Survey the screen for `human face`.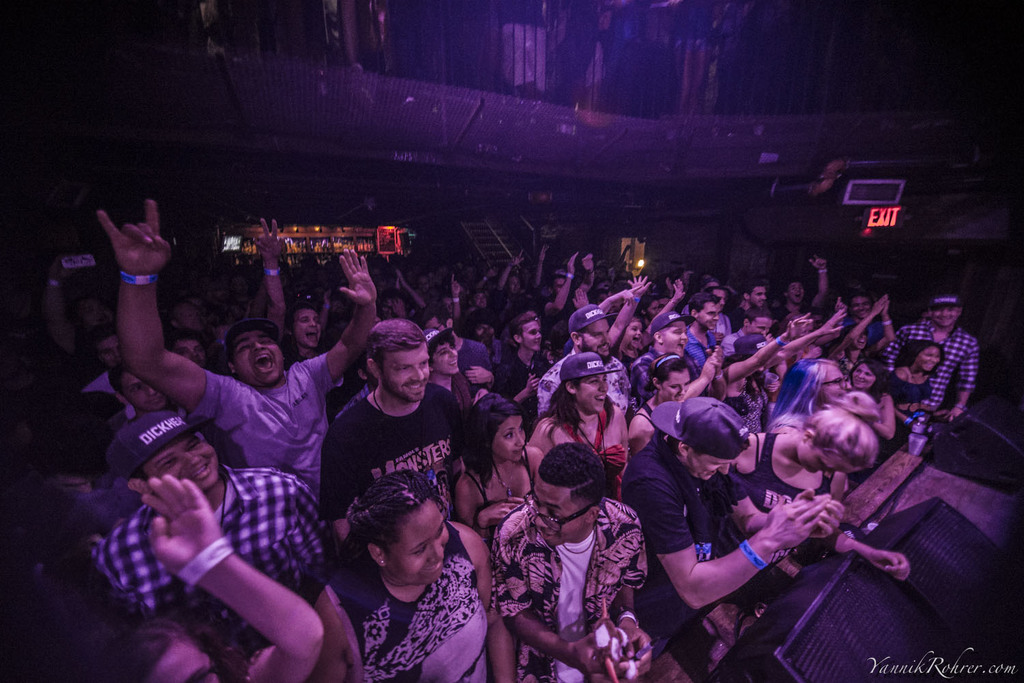
Survey found: crop(379, 496, 451, 588).
